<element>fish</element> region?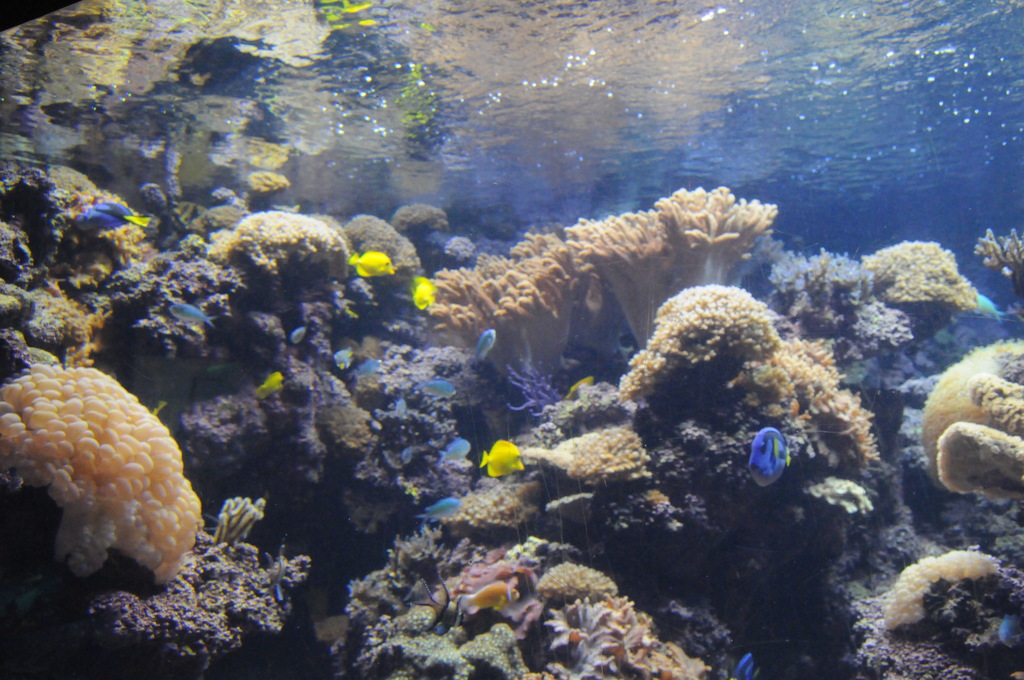
{"x1": 409, "y1": 376, "x2": 456, "y2": 398}
